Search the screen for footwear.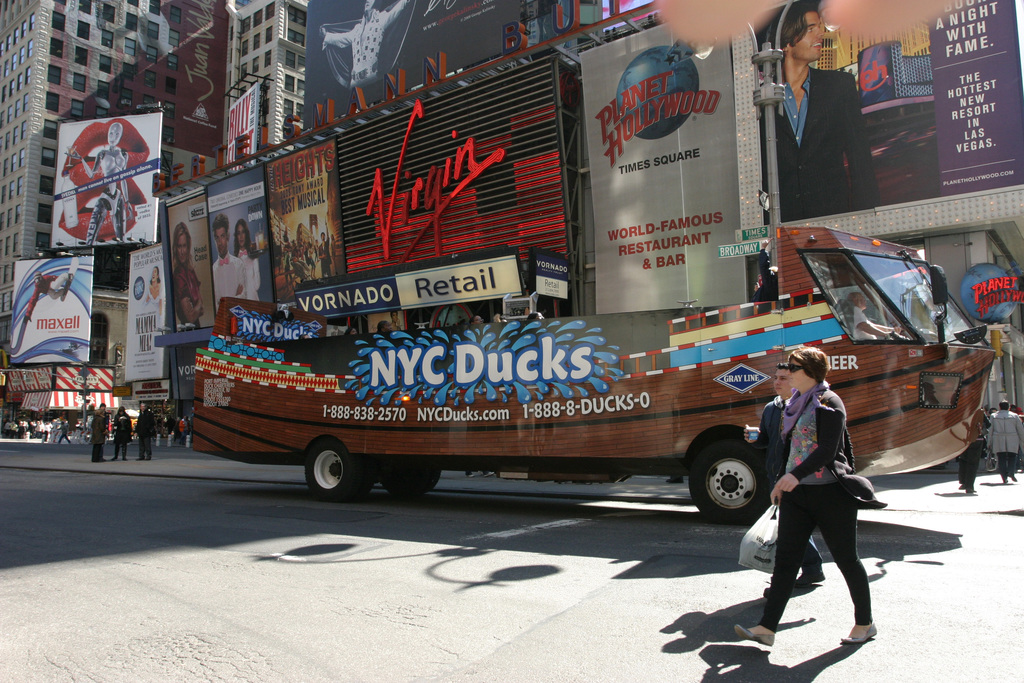
Found at 111, 455, 116, 459.
